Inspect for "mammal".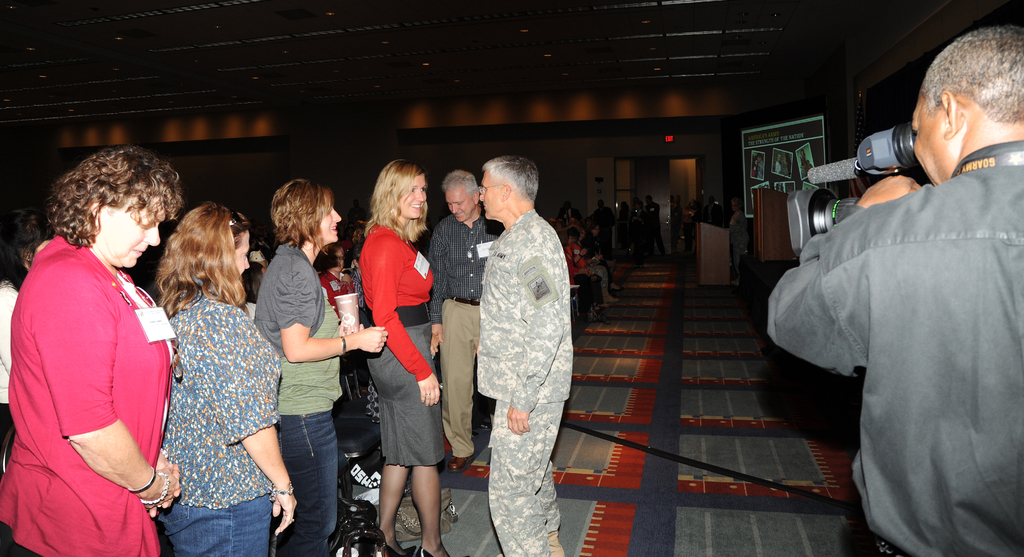
Inspection: [309,240,353,315].
